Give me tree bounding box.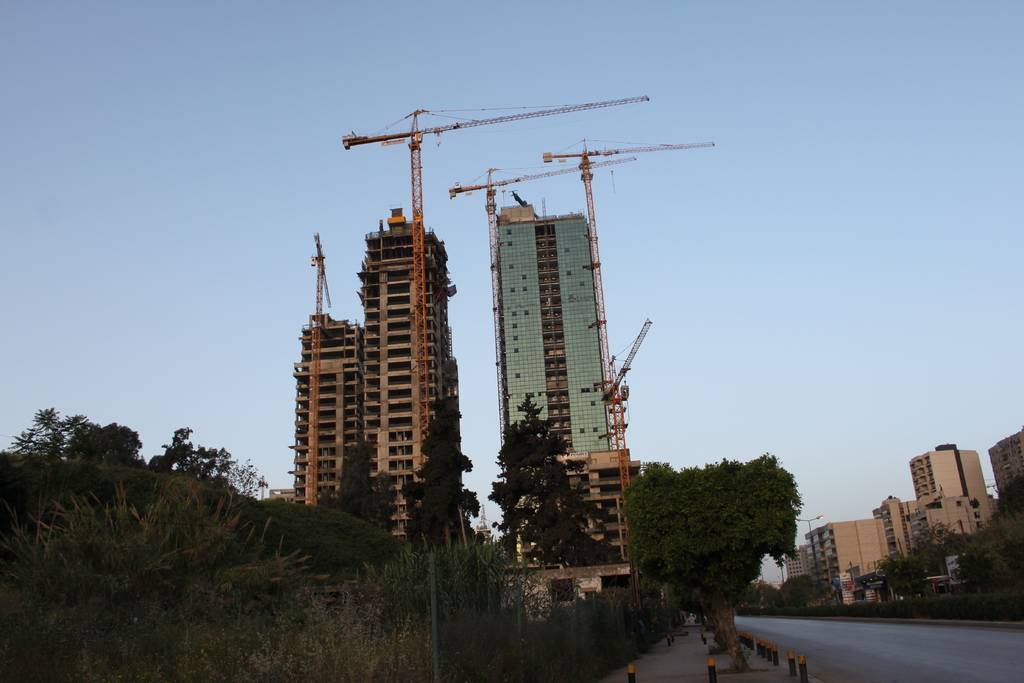
<bbox>736, 582, 764, 606</bbox>.
